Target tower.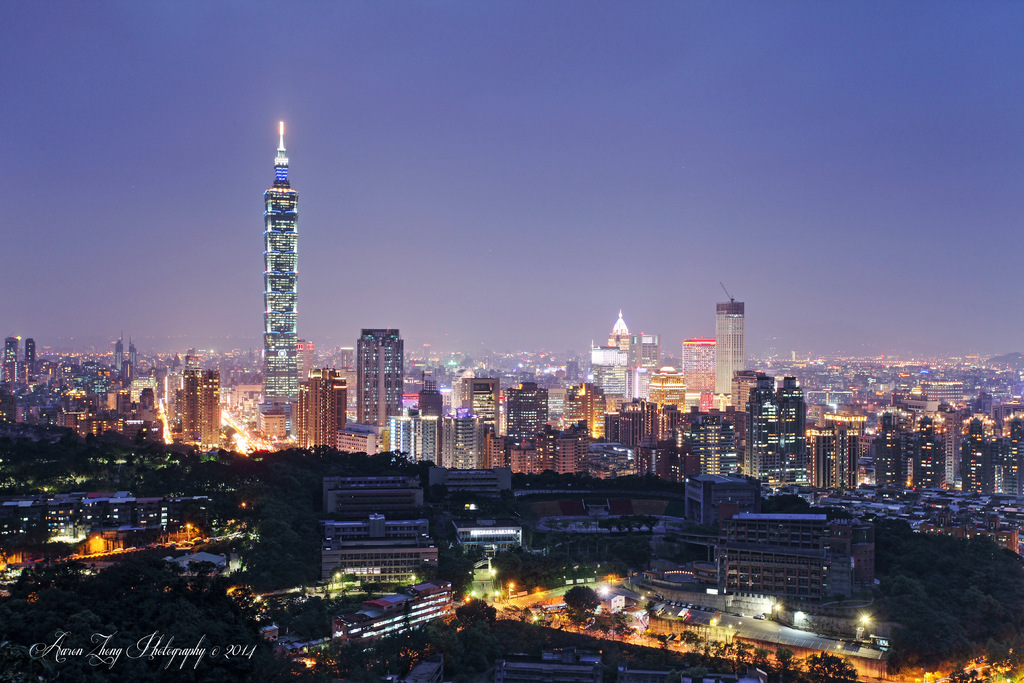
Target region: locate(676, 339, 714, 400).
